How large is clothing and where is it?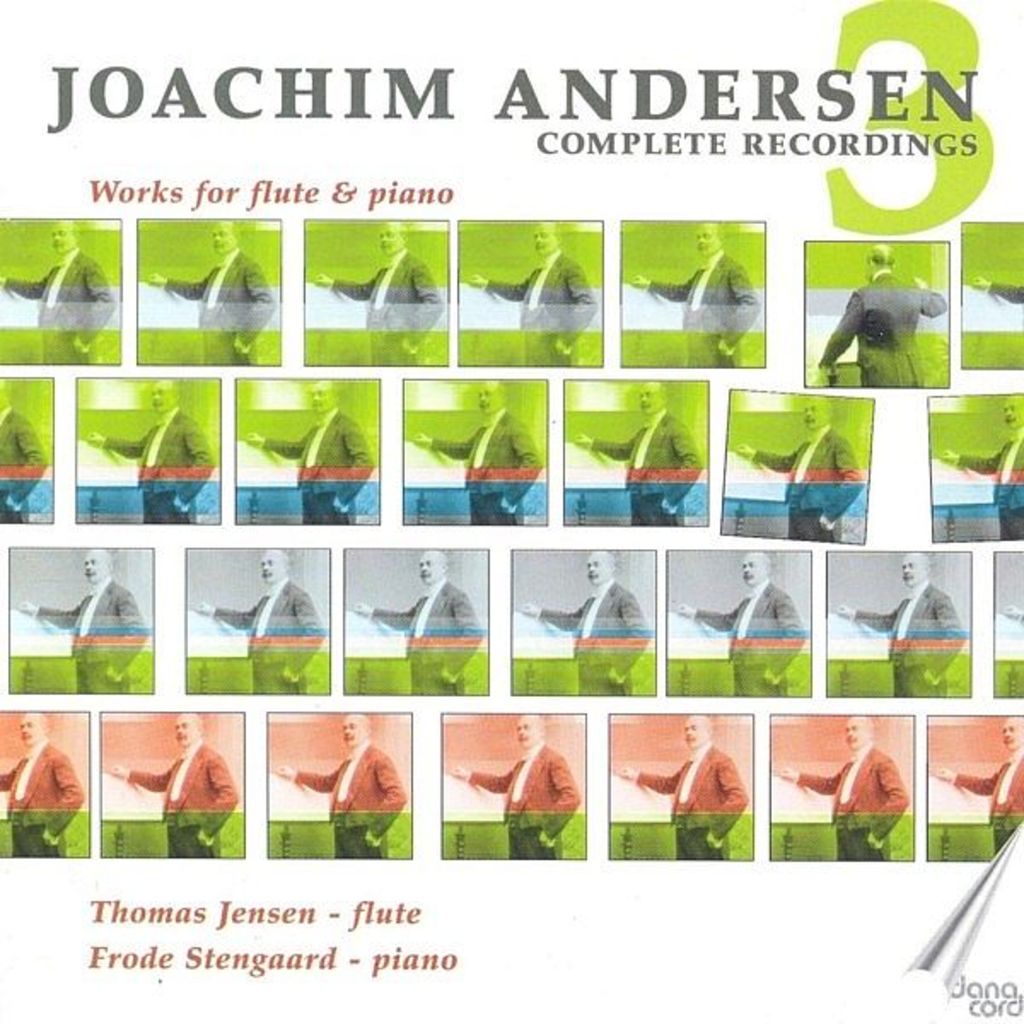
Bounding box: detection(647, 249, 761, 369).
